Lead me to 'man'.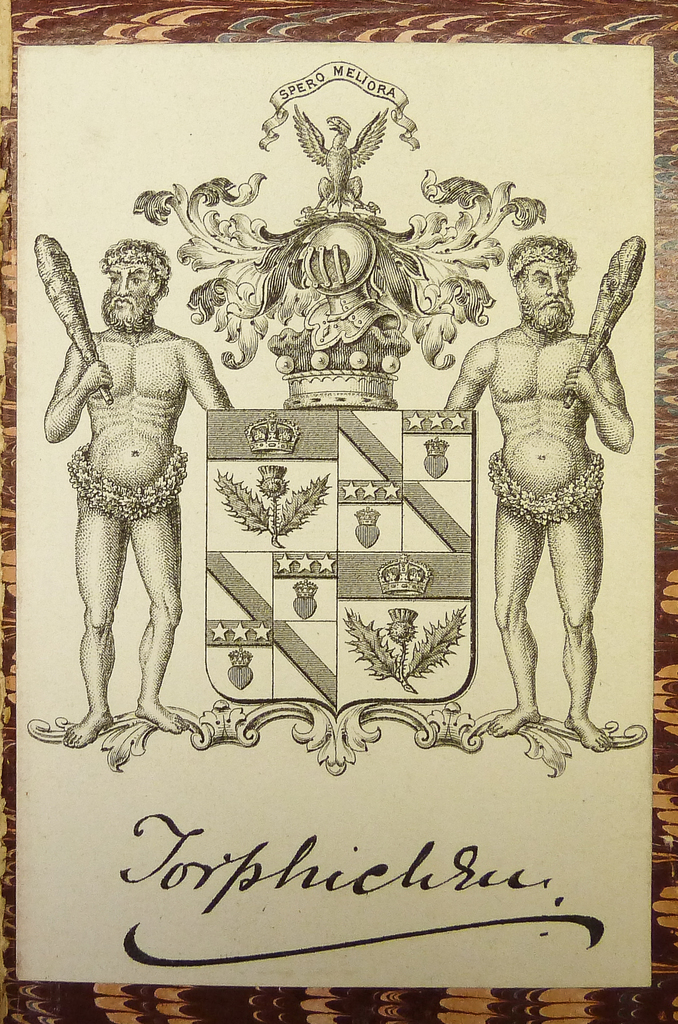
Lead to pyautogui.locateOnScreen(44, 216, 218, 729).
